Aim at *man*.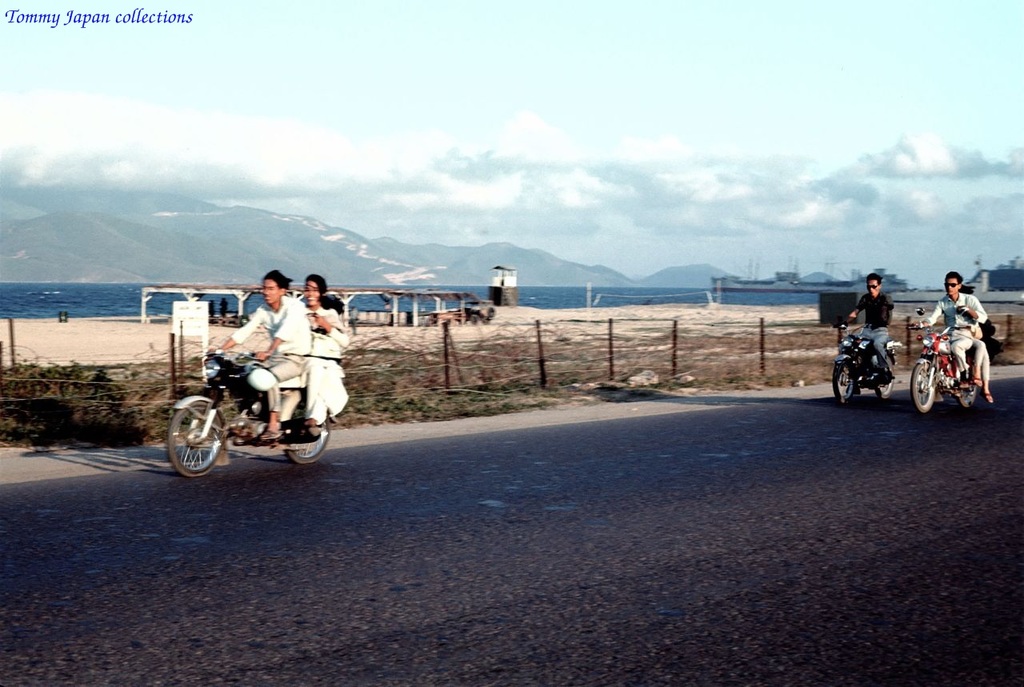
Aimed at 913 266 990 388.
